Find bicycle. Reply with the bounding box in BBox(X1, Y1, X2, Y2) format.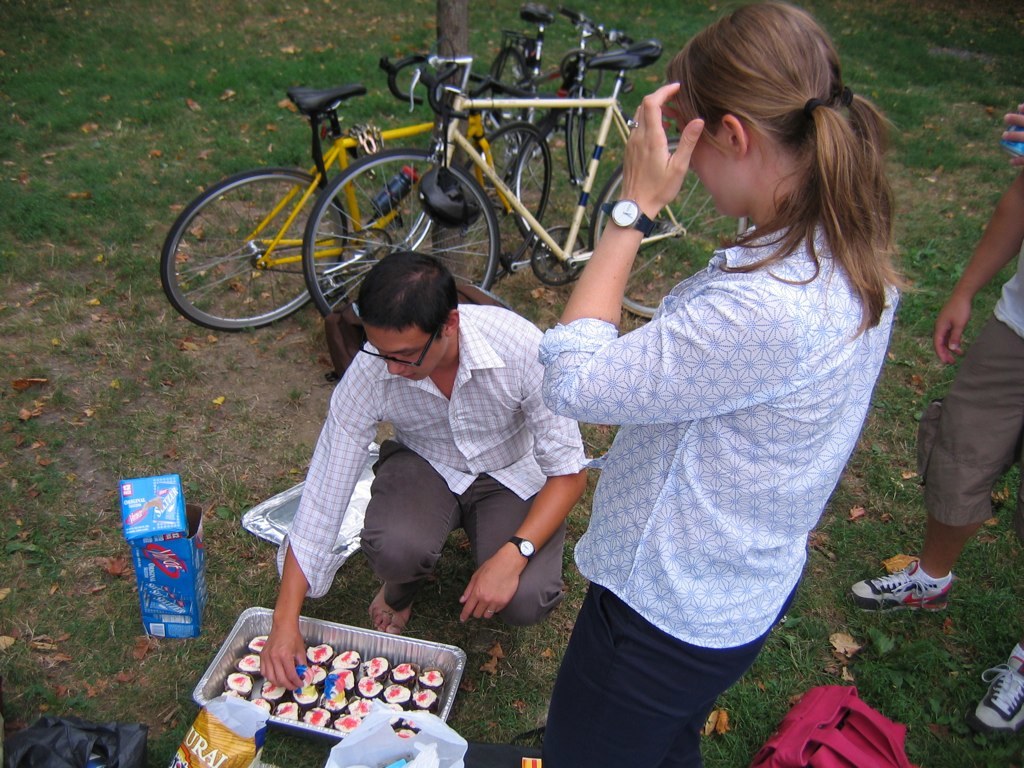
BBox(485, 10, 640, 233).
